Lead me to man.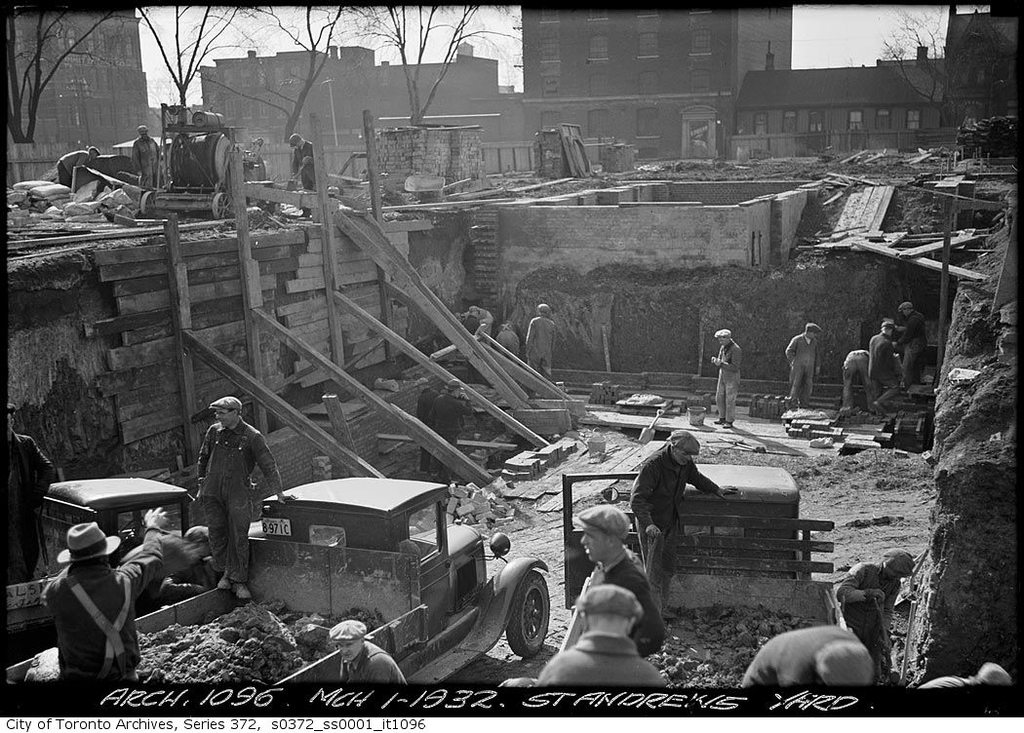
Lead to locate(520, 303, 563, 371).
